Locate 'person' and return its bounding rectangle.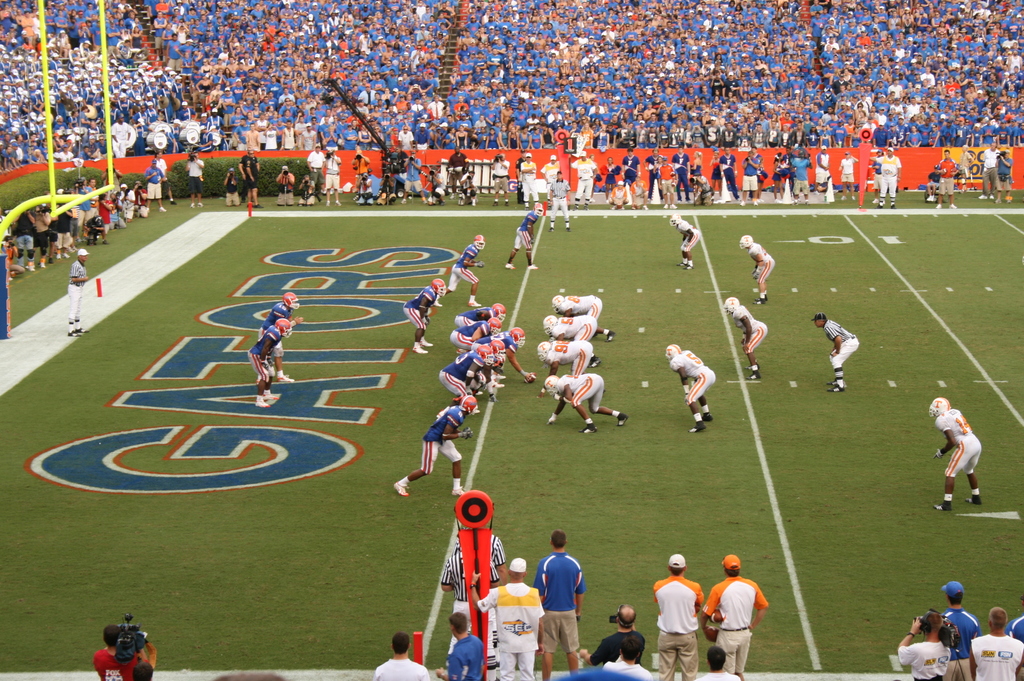
840,153,859,202.
